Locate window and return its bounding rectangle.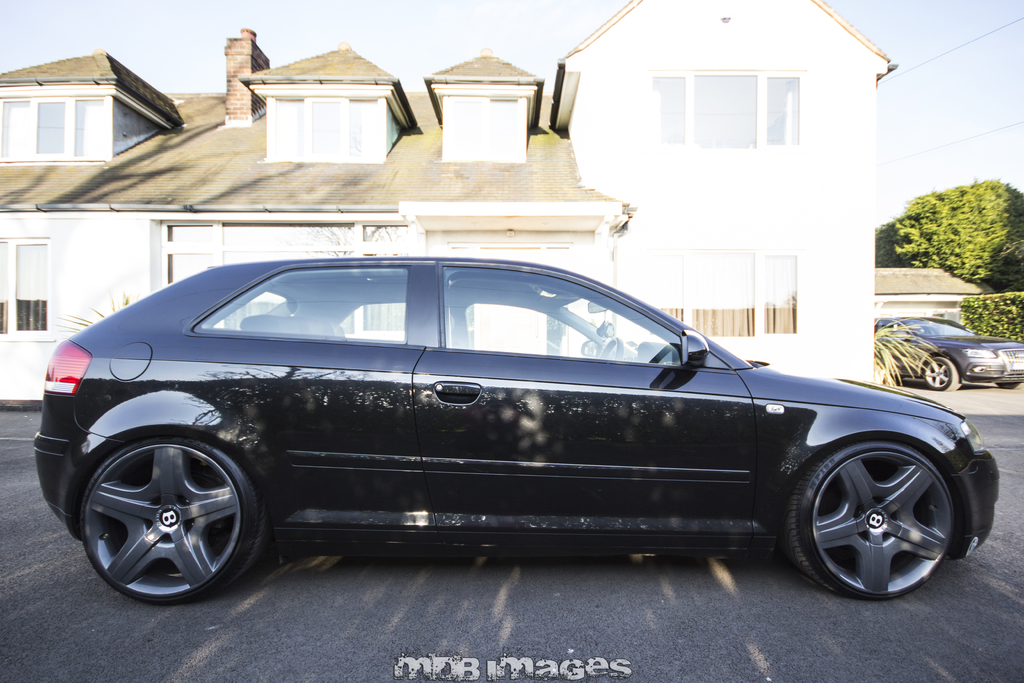
BBox(629, 45, 842, 160).
